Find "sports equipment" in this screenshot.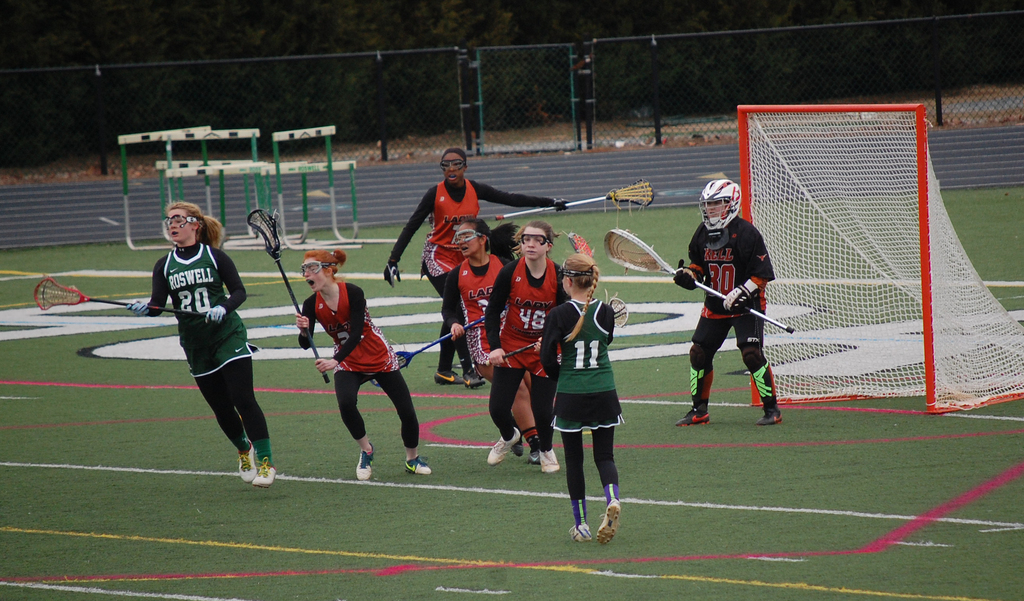
The bounding box for "sports equipment" is (483,426,521,465).
